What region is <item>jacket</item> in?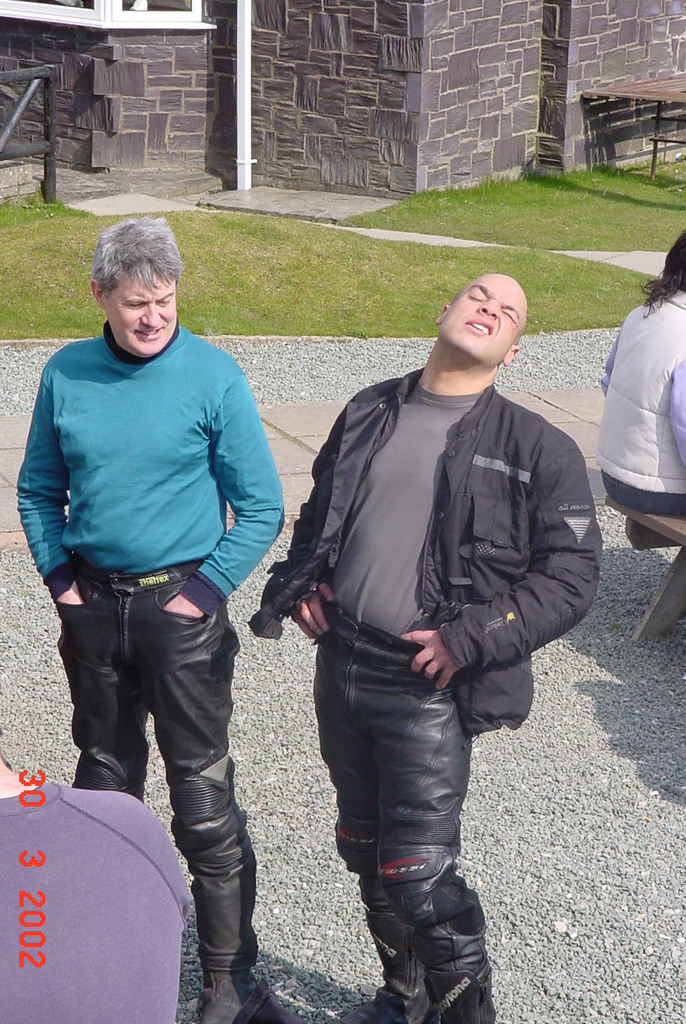
[left=600, top=280, right=685, bottom=495].
